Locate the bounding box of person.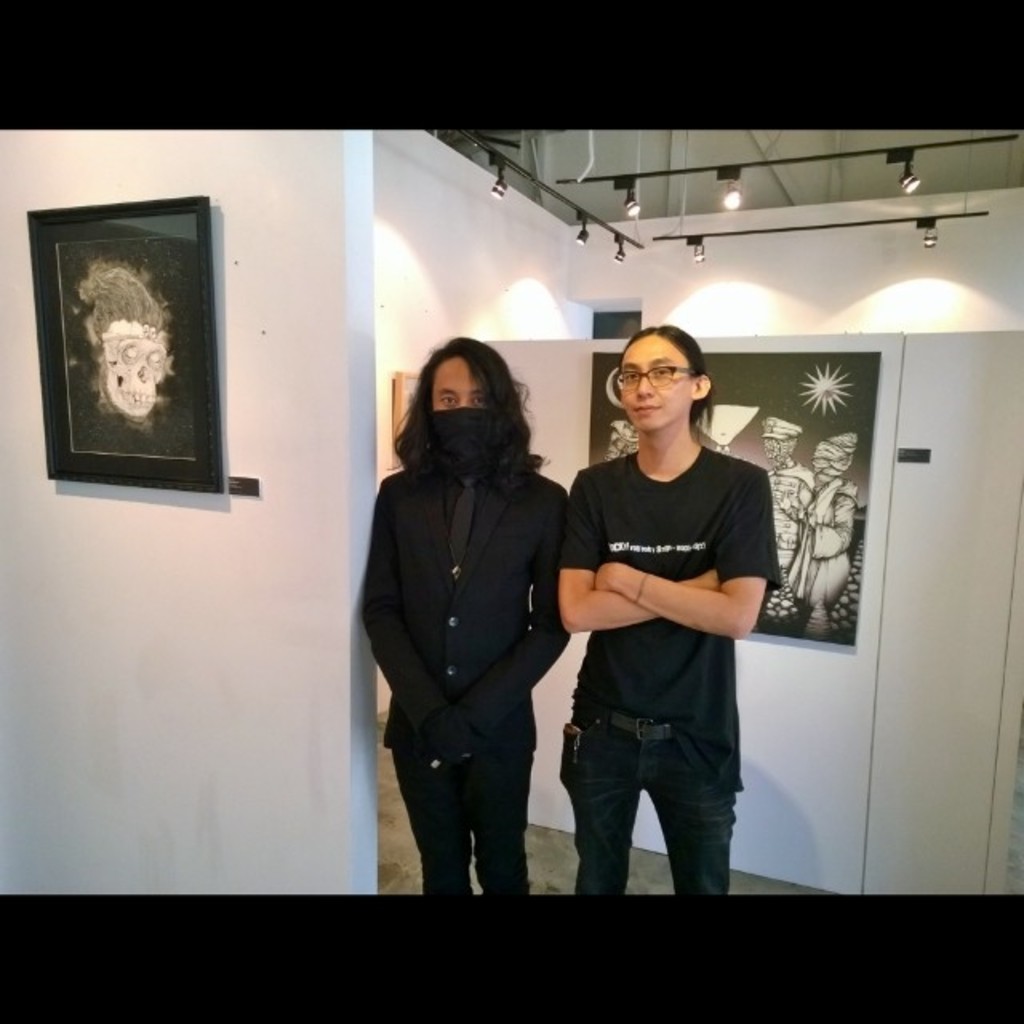
Bounding box: [536, 307, 786, 920].
